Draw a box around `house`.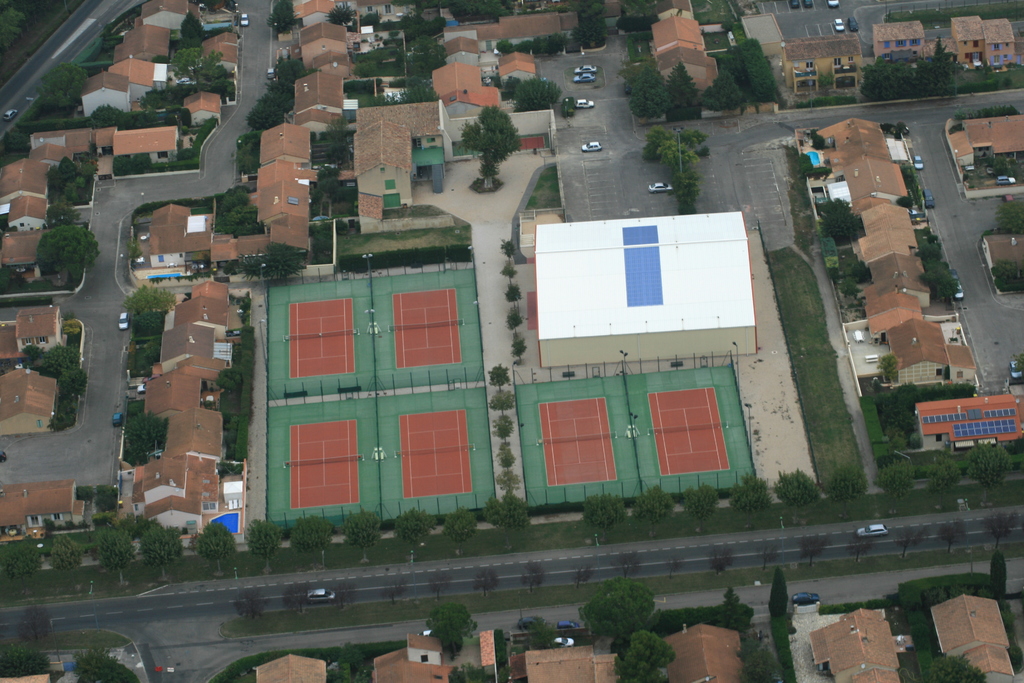
922:579:1018:682.
